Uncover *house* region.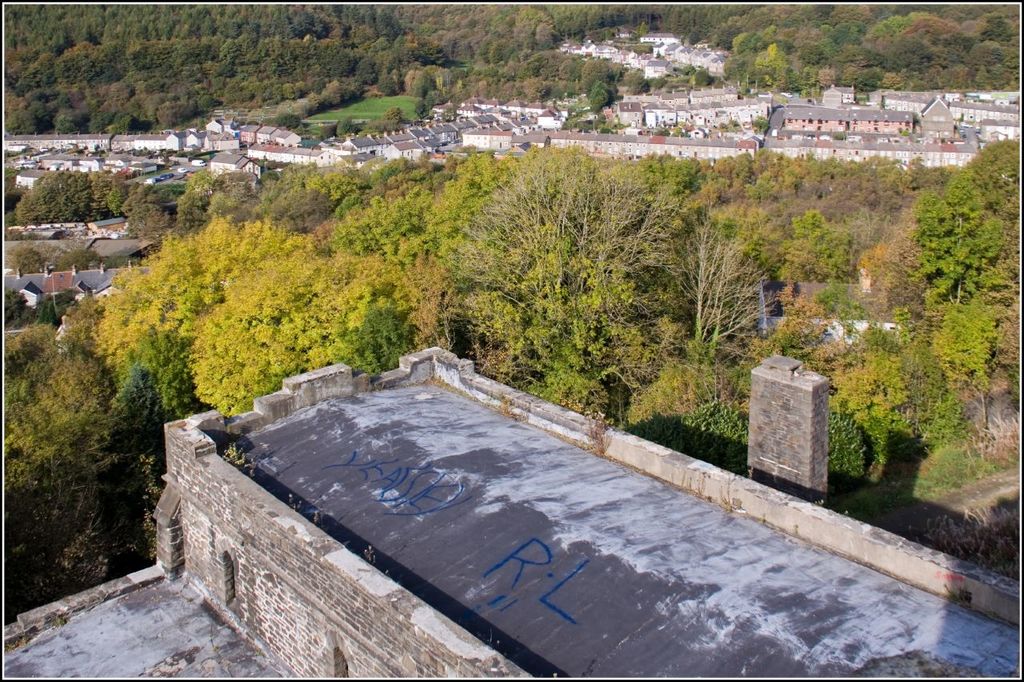
Uncovered: <box>268,129,300,151</box>.
